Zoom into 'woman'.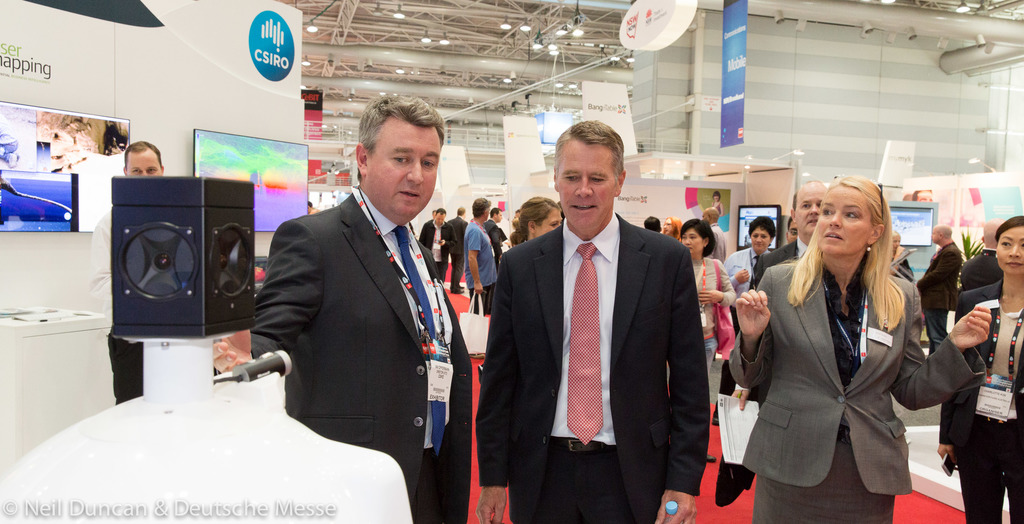
Zoom target: Rect(510, 196, 565, 246).
